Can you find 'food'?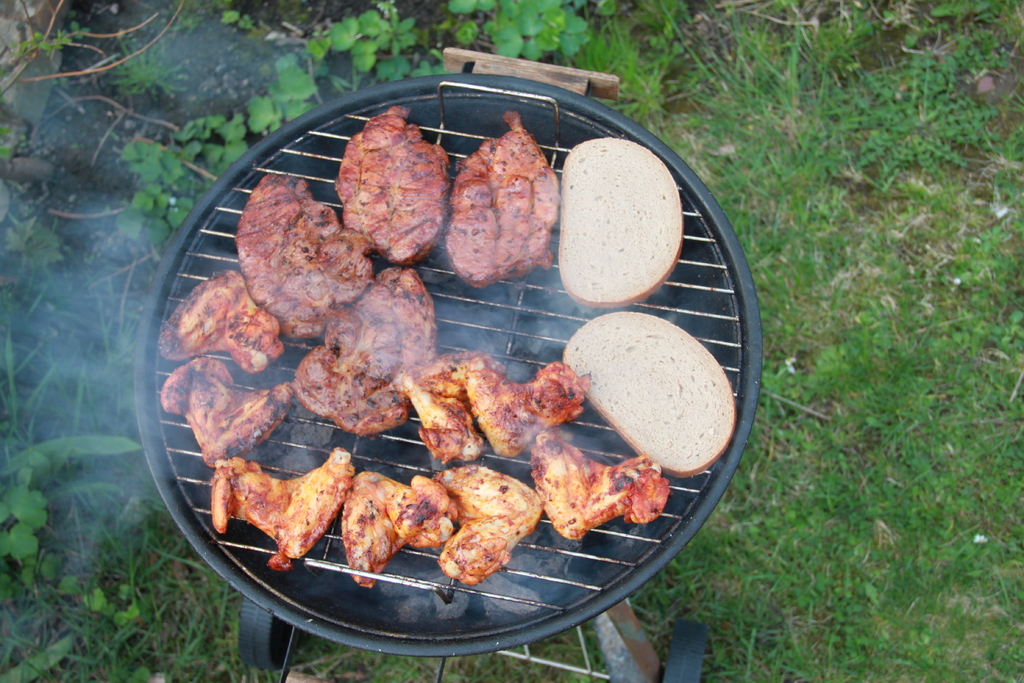
Yes, bounding box: bbox=[444, 111, 556, 291].
